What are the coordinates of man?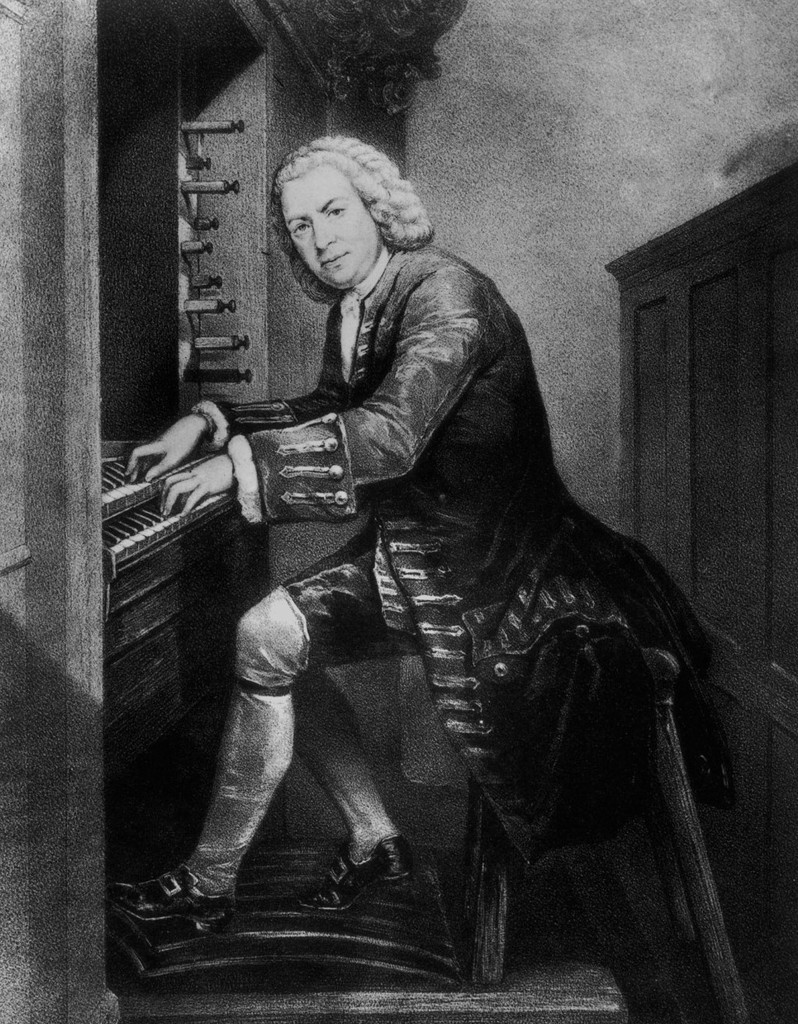
(98,129,720,946).
